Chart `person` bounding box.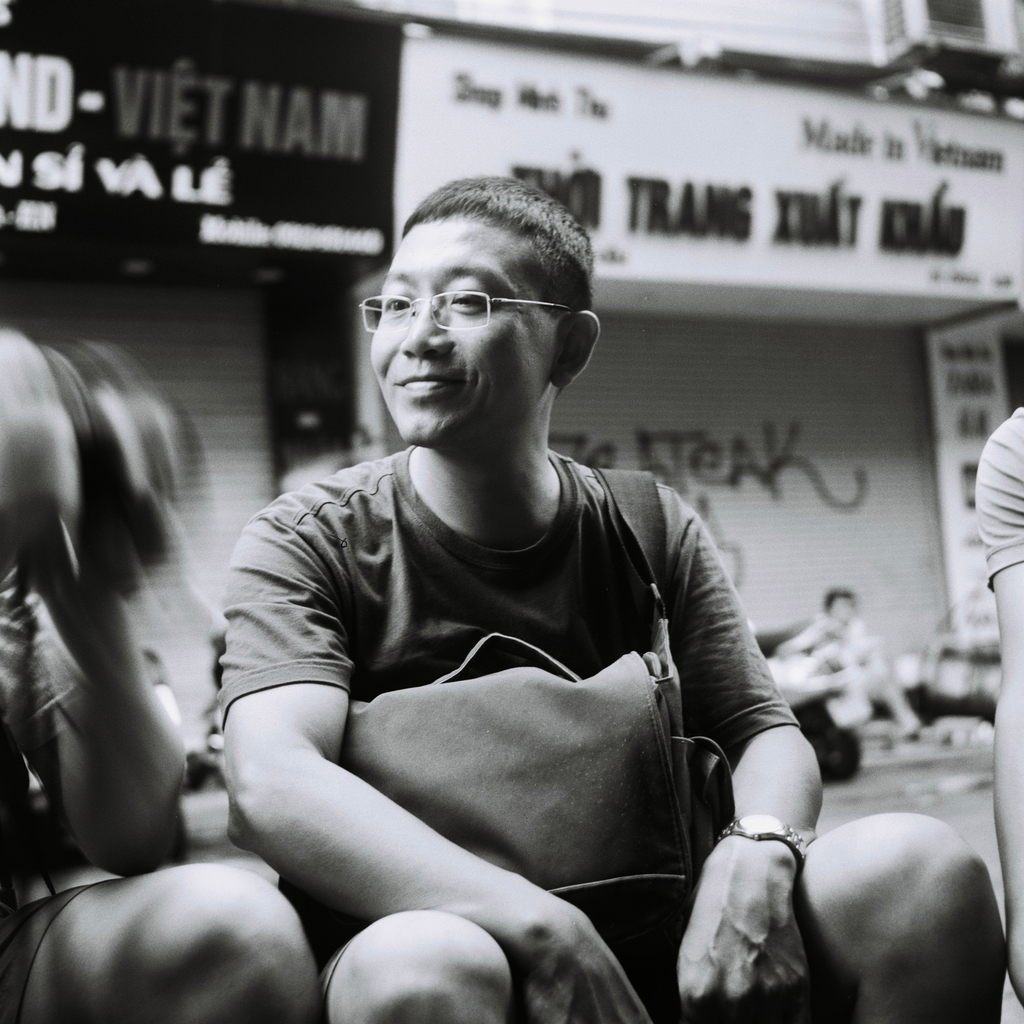
Charted: l=228, t=176, r=1004, b=1023.
